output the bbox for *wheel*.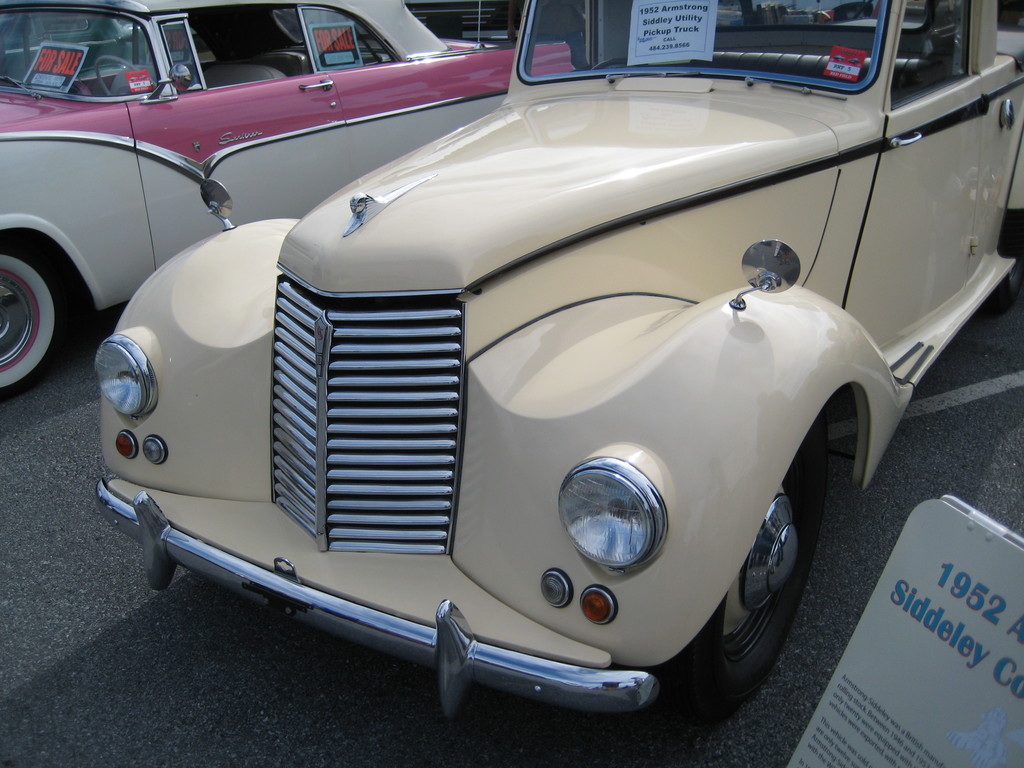
x1=0, y1=232, x2=77, y2=403.
